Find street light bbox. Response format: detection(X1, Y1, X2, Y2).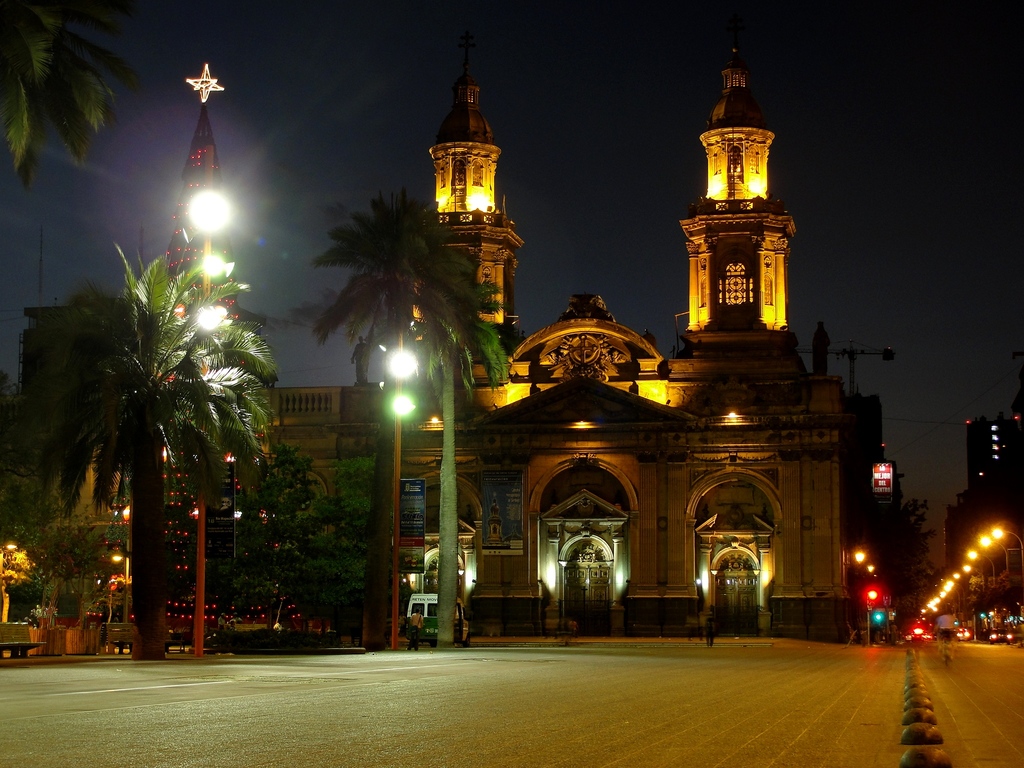
detection(964, 560, 984, 600).
